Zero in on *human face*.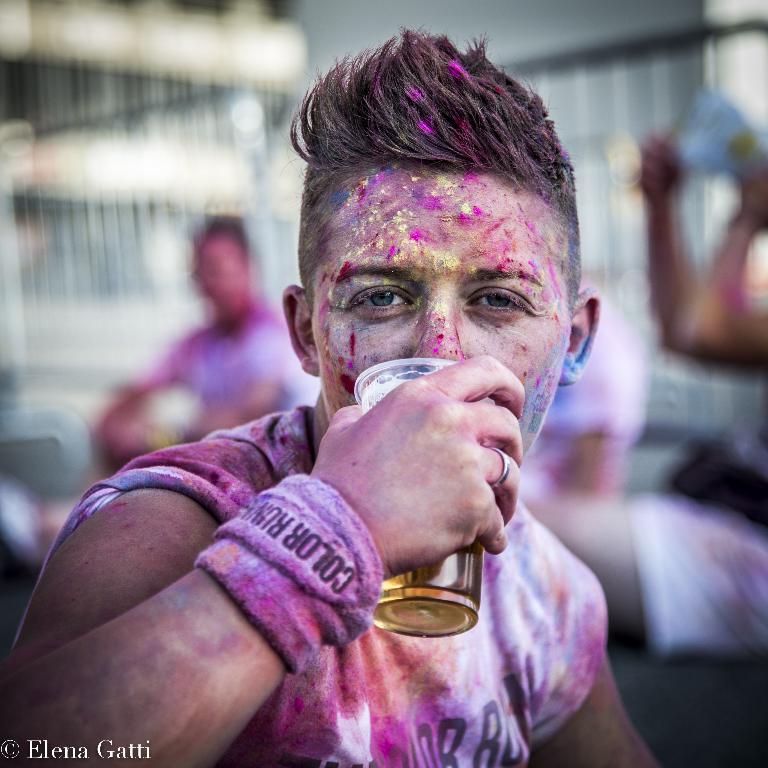
Zeroed in: [312,171,586,460].
